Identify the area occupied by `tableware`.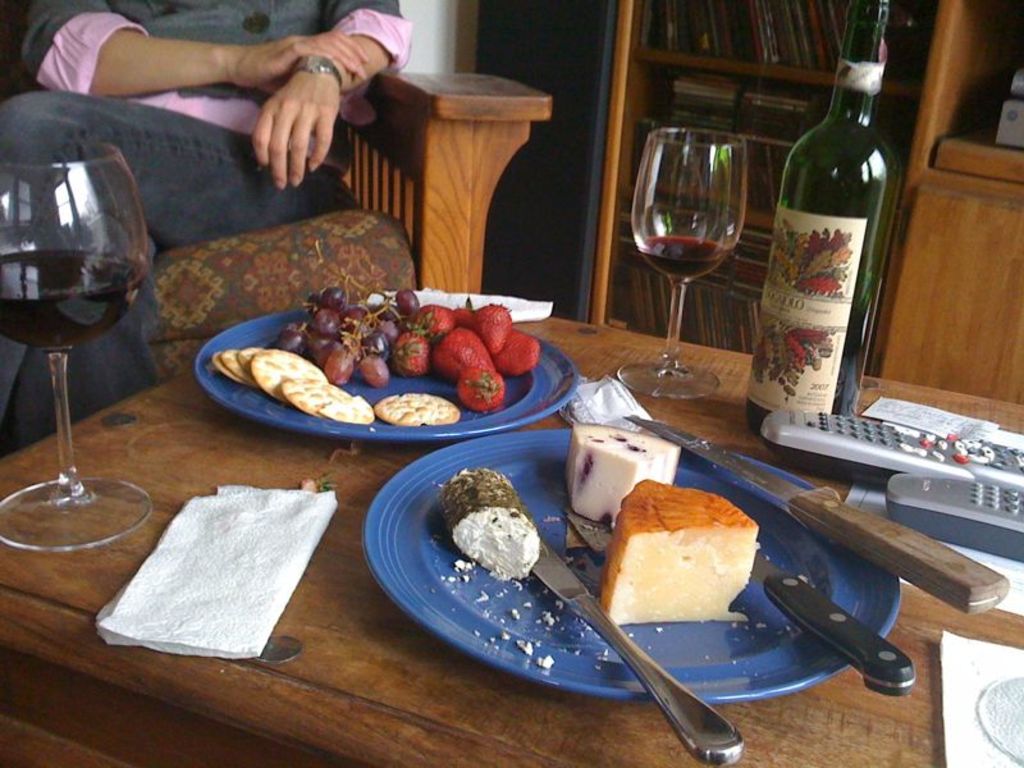
Area: bbox=(532, 527, 742, 767).
